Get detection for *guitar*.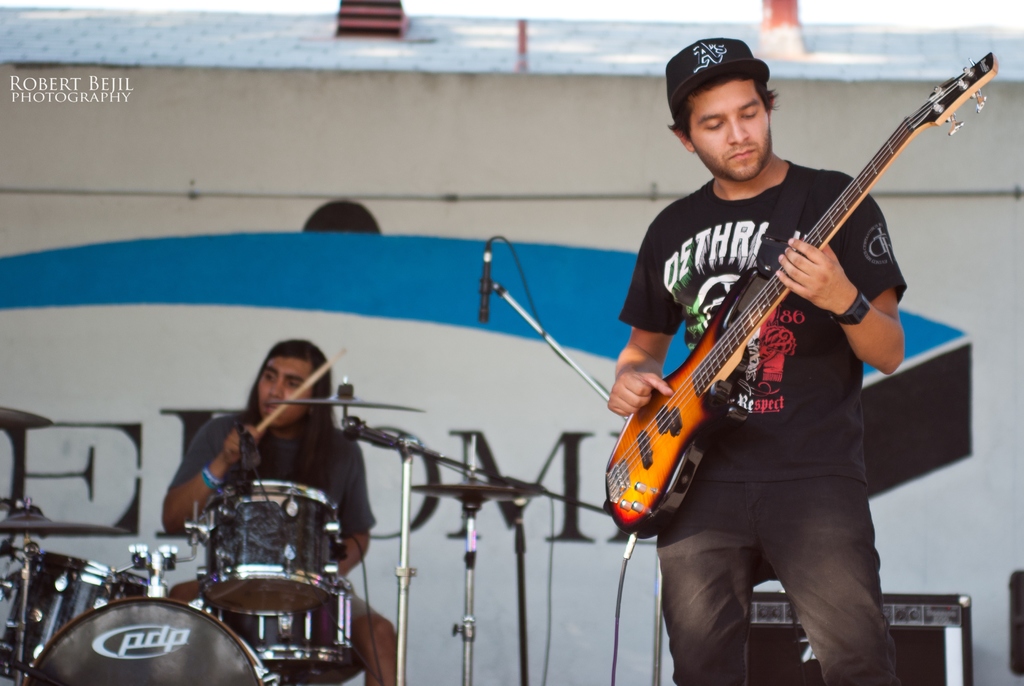
Detection: 614, 38, 999, 548.
